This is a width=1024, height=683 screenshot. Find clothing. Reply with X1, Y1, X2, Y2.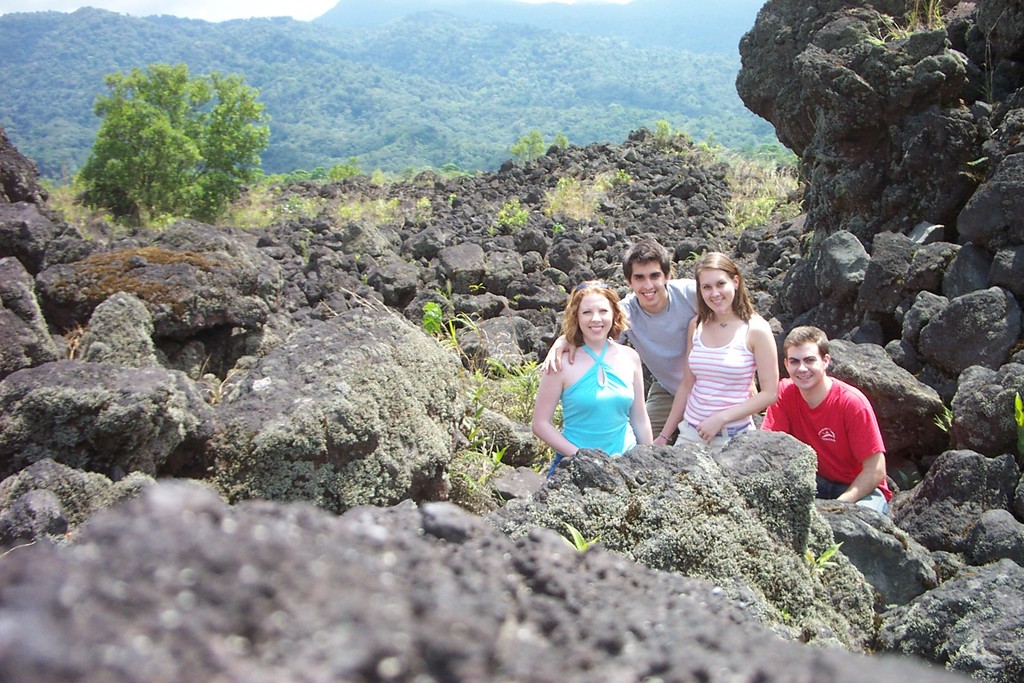
619, 272, 712, 398.
